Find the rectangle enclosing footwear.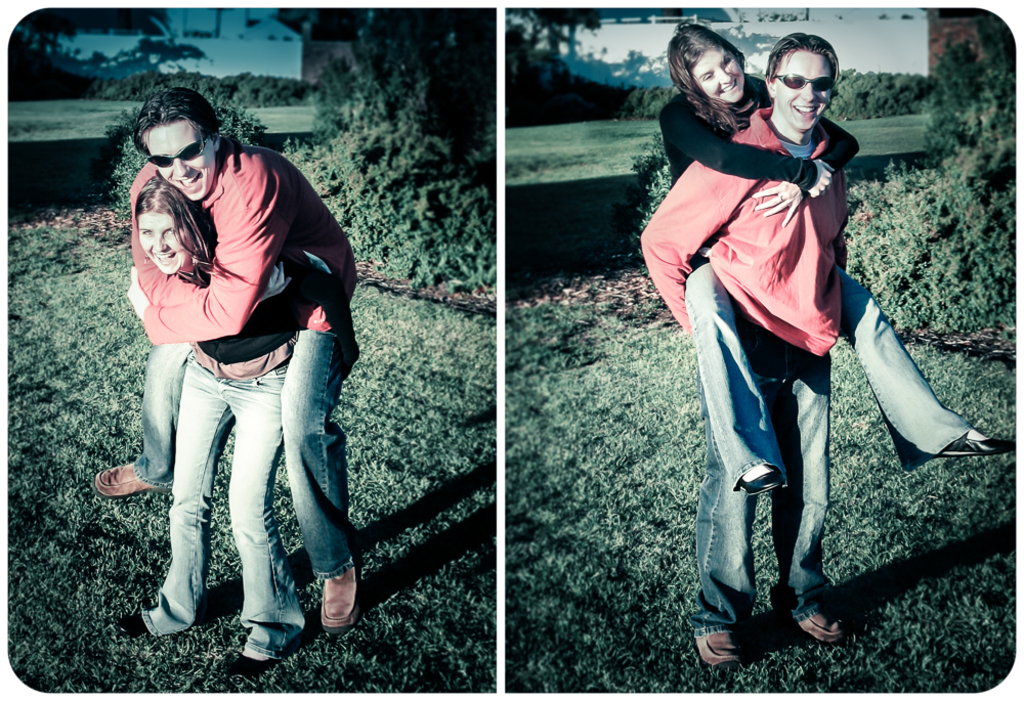
(left=693, top=636, right=739, bottom=668).
